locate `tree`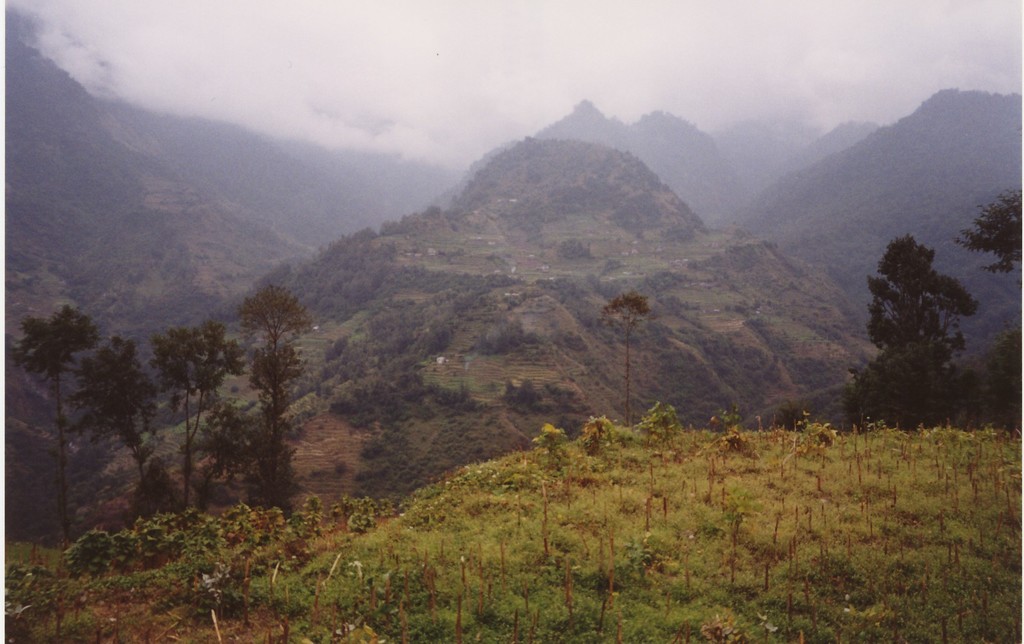
crop(5, 306, 102, 555)
